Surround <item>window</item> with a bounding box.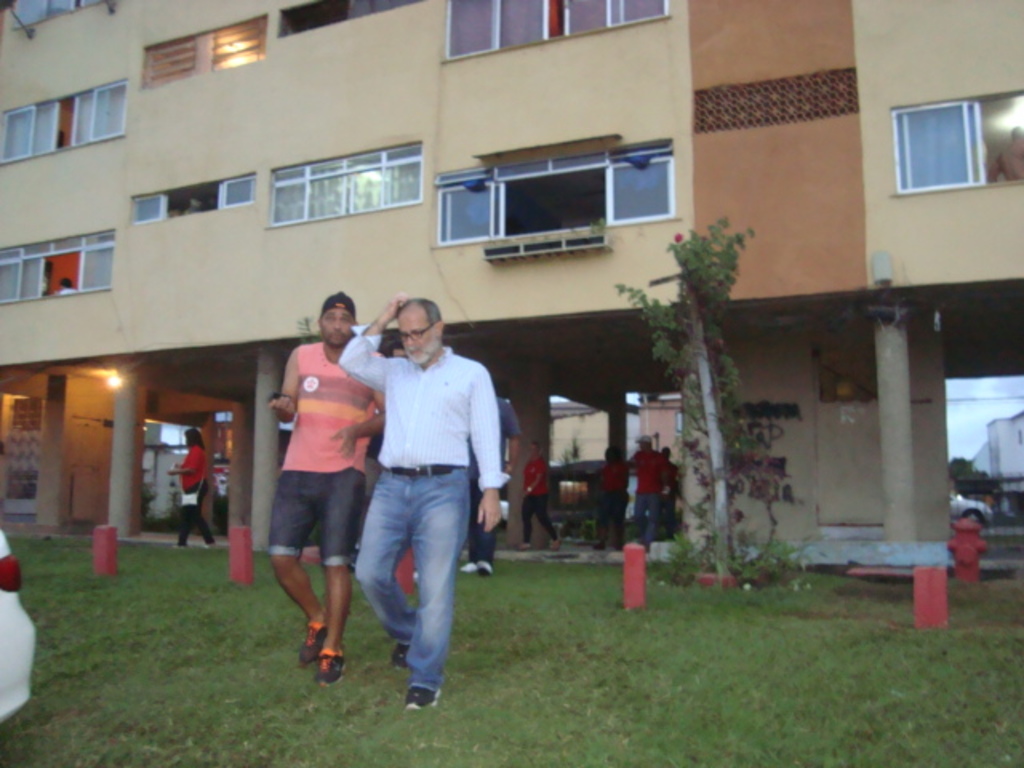
<box>907,83,1014,187</box>.
